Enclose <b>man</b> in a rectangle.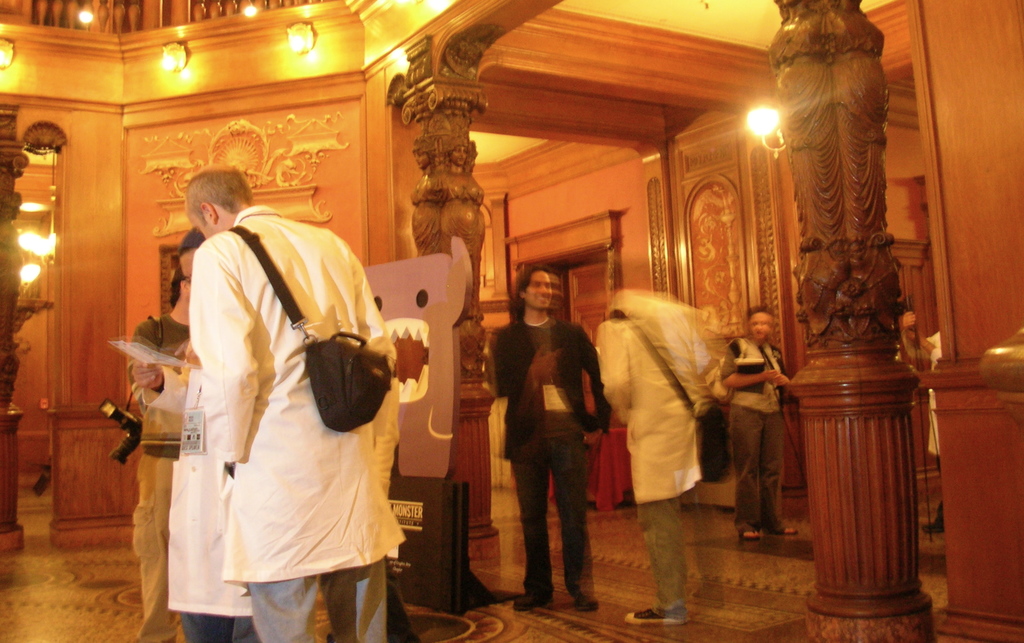
(492,278,607,614).
